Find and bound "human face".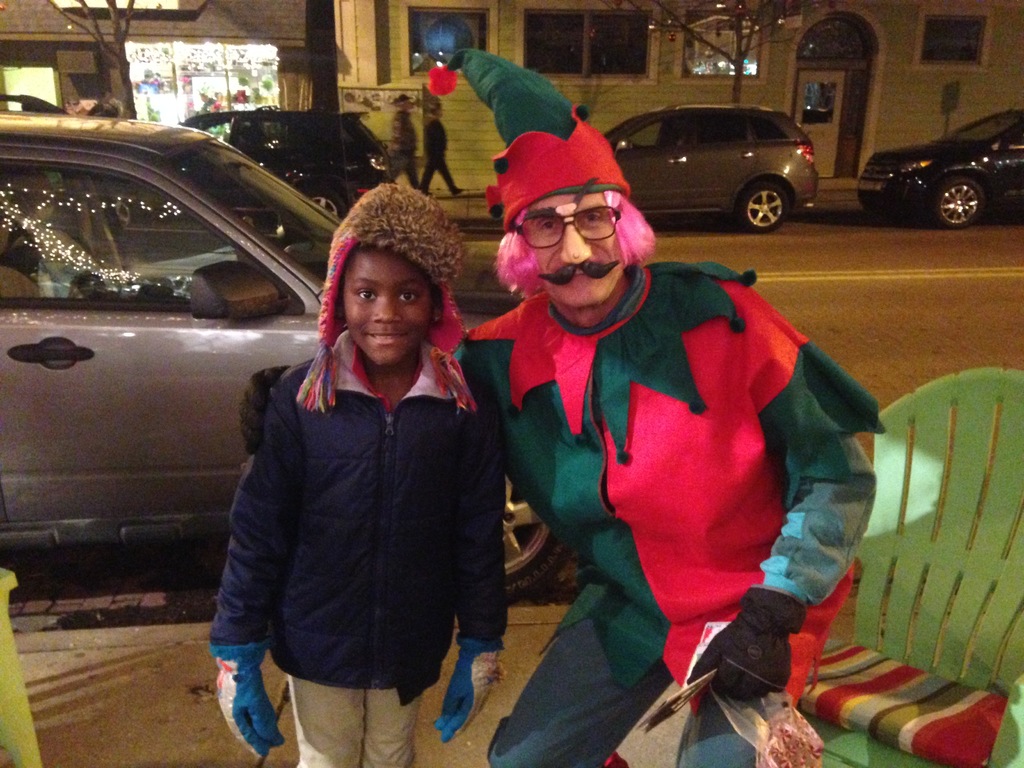
Bound: bbox=[342, 252, 432, 369].
